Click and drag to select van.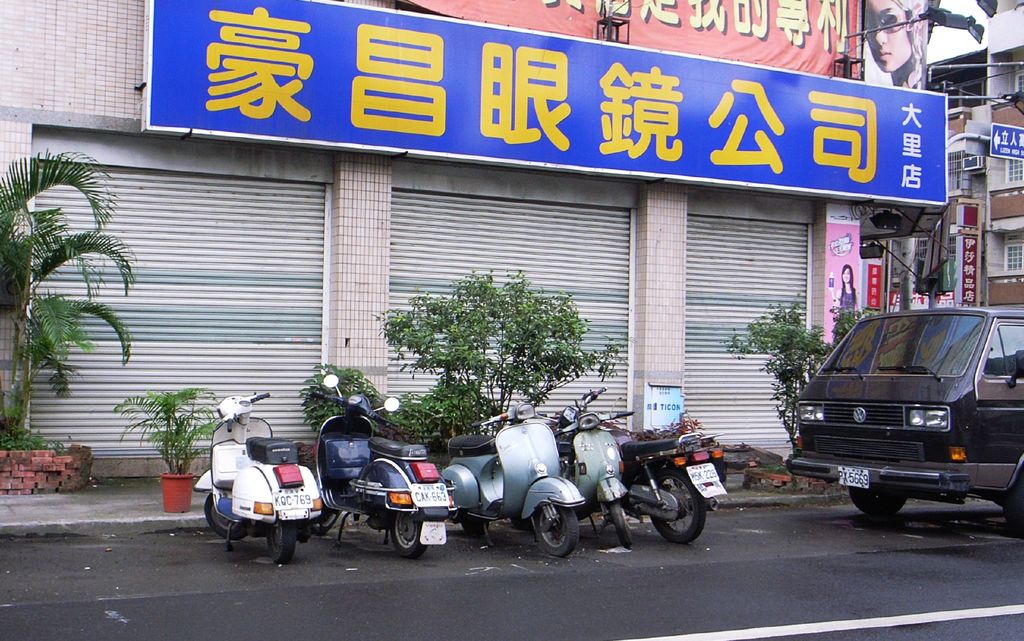
Selection: BBox(782, 303, 1023, 535).
